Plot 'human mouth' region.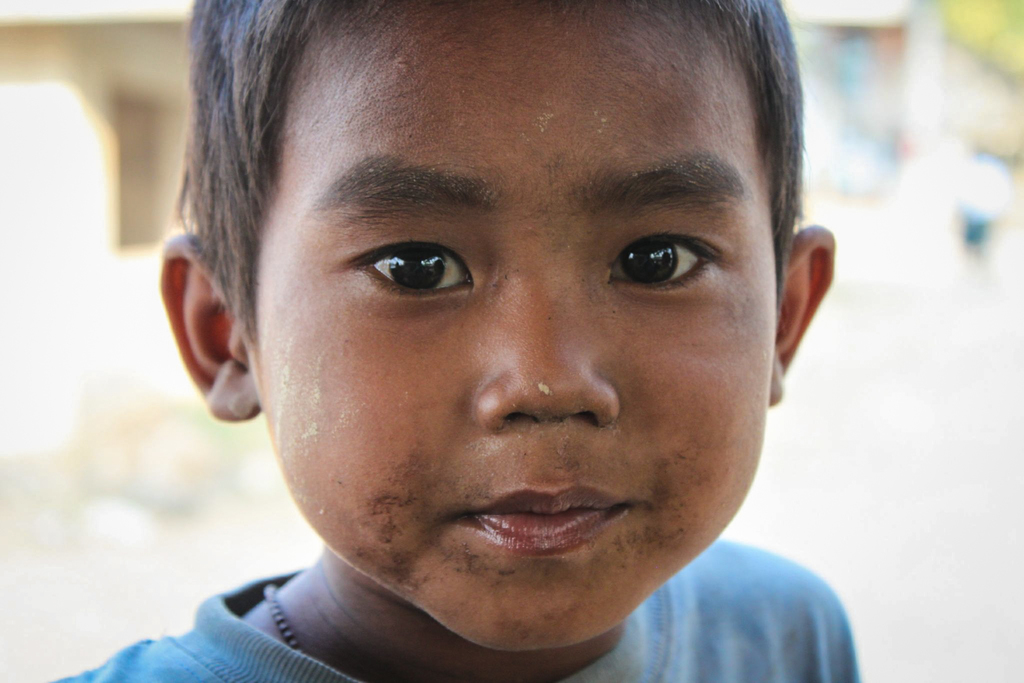
Plotted at [444,470,651,561].
